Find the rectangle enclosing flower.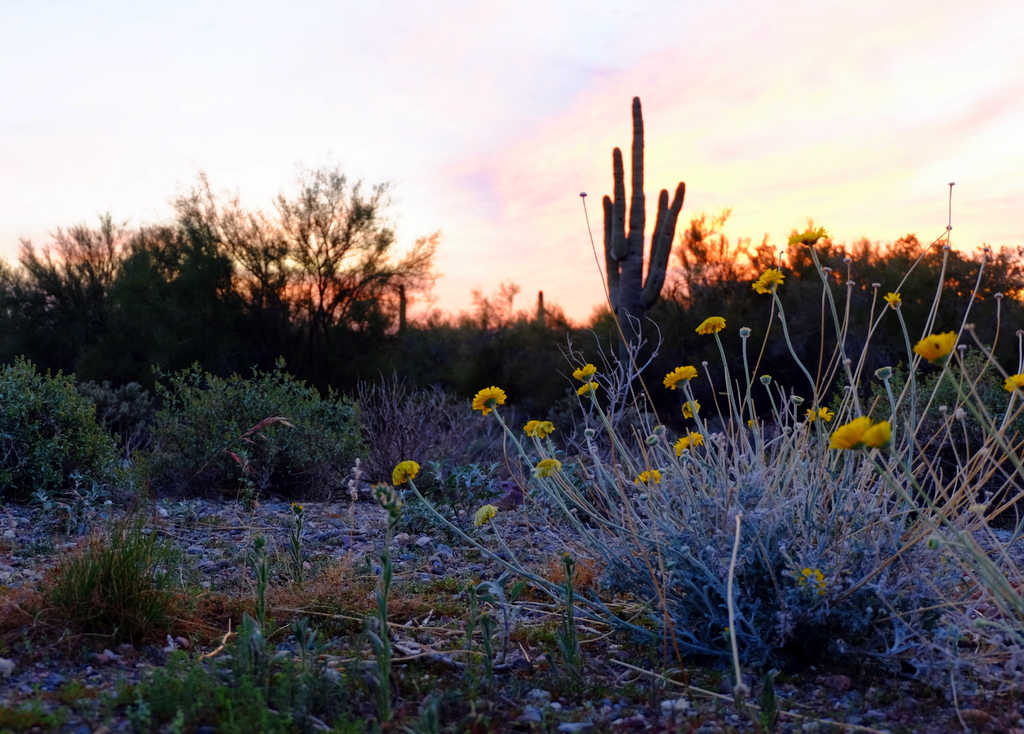
(left=665, top=366, right=697, bottom=389).
